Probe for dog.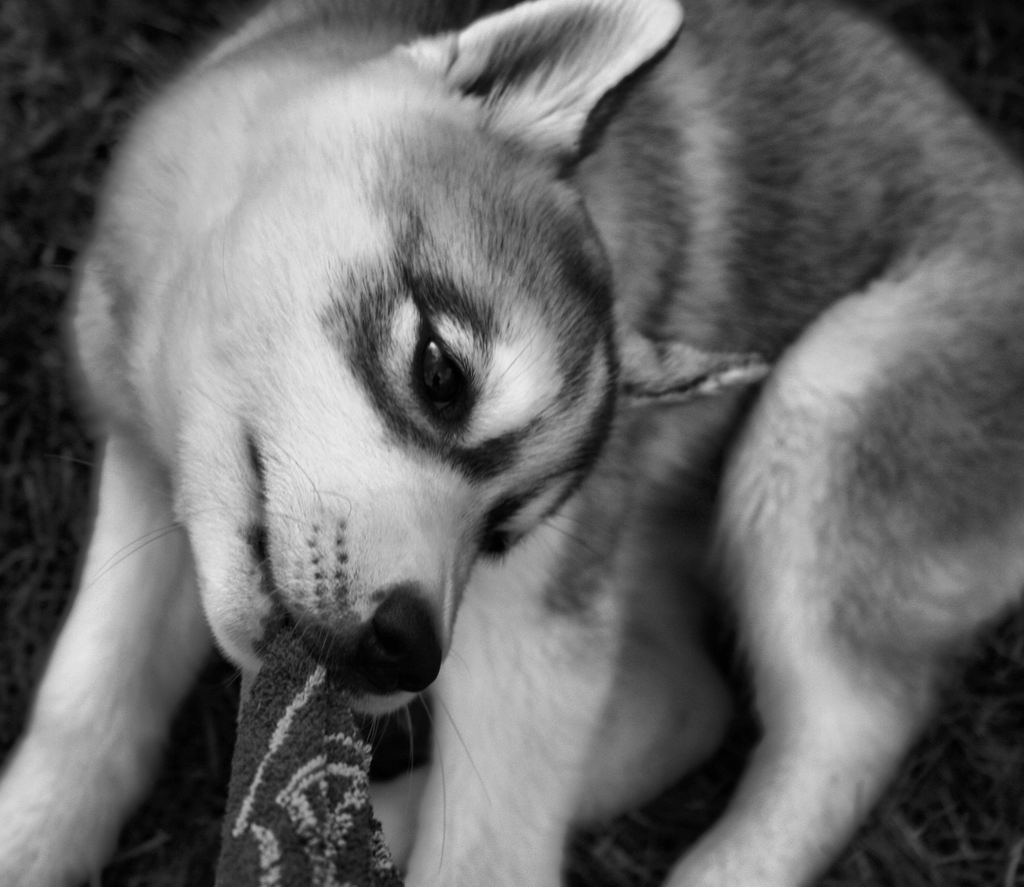
Probe result: (left=0, top=0, right=1023, bottom=886).
